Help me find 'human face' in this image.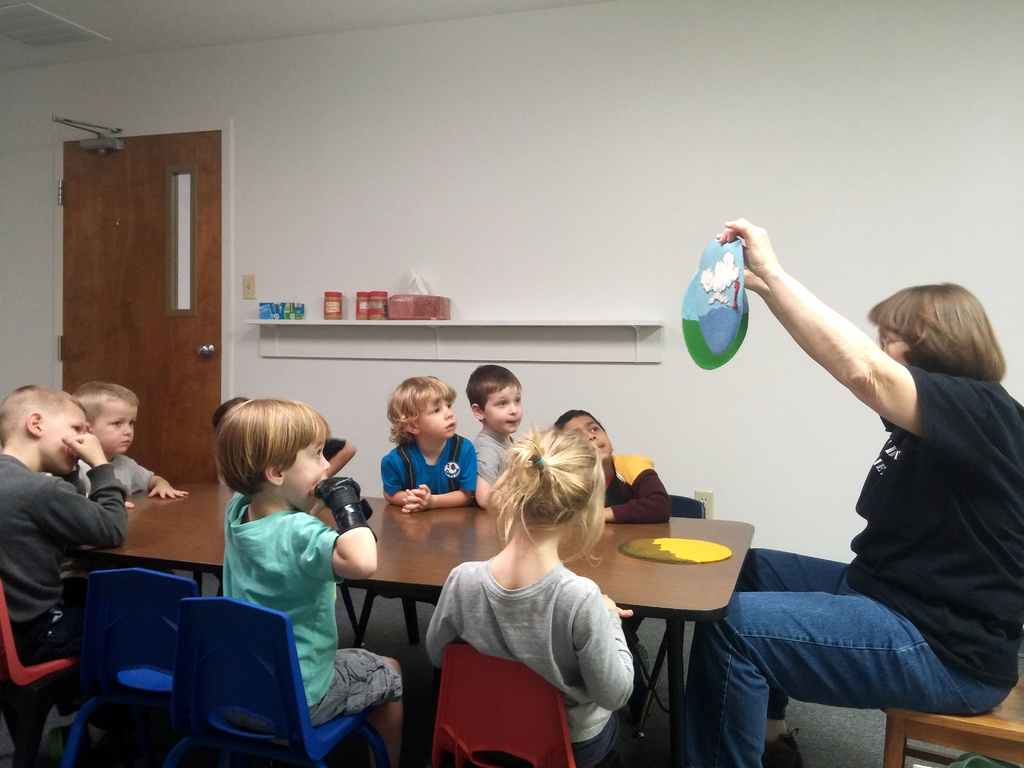
Found it: 421, 399, 457, 440.
